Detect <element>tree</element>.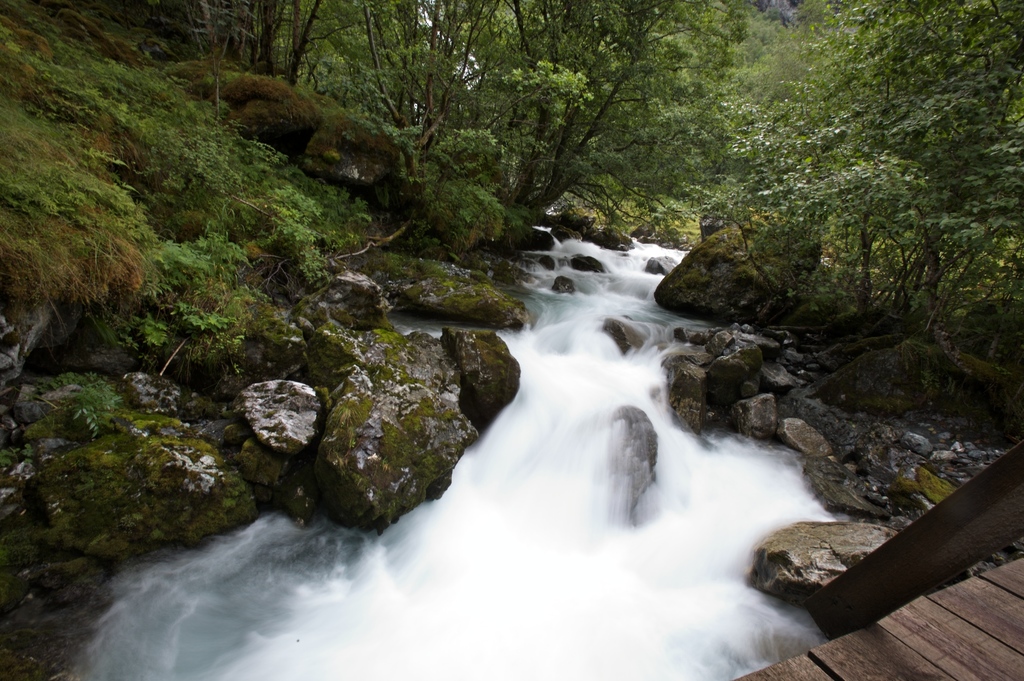
Detected at [left=97, top=0, right=335, bottom=98].
